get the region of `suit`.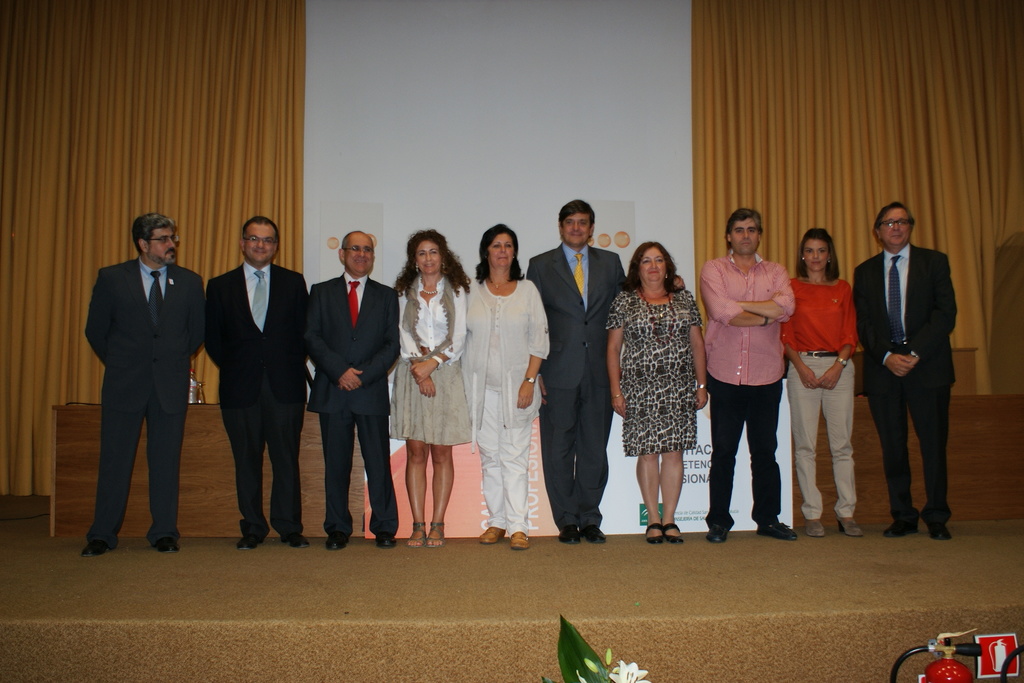
303 267 401 537.
